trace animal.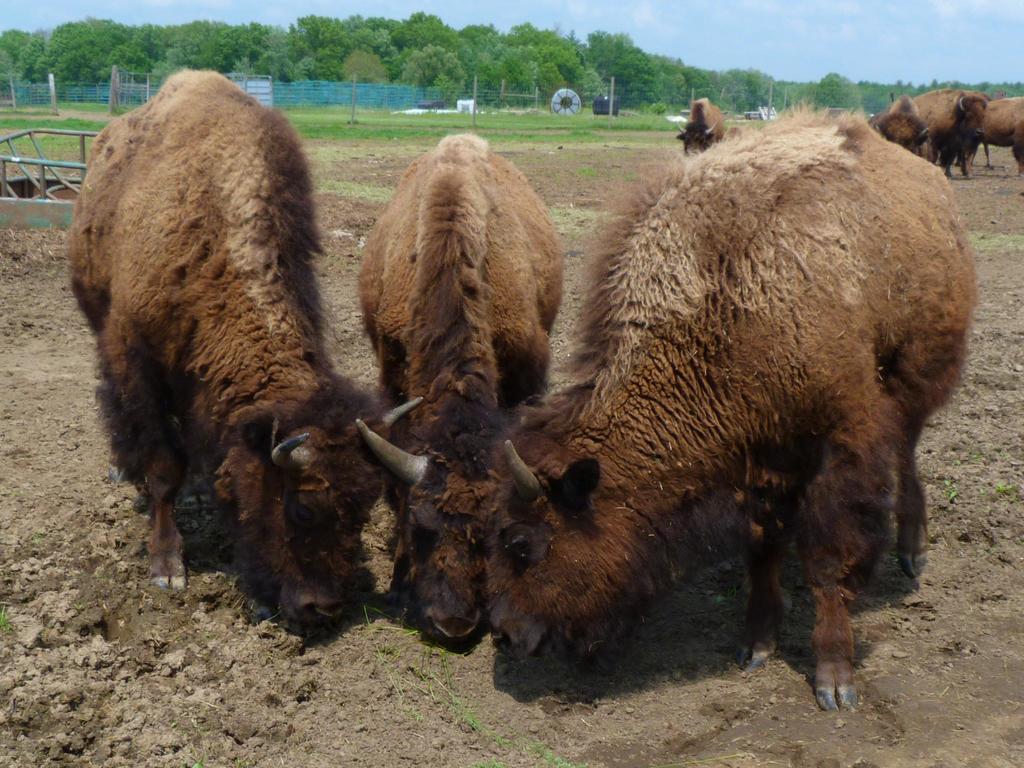
Traced to box=[354, 127, 567, 649].
